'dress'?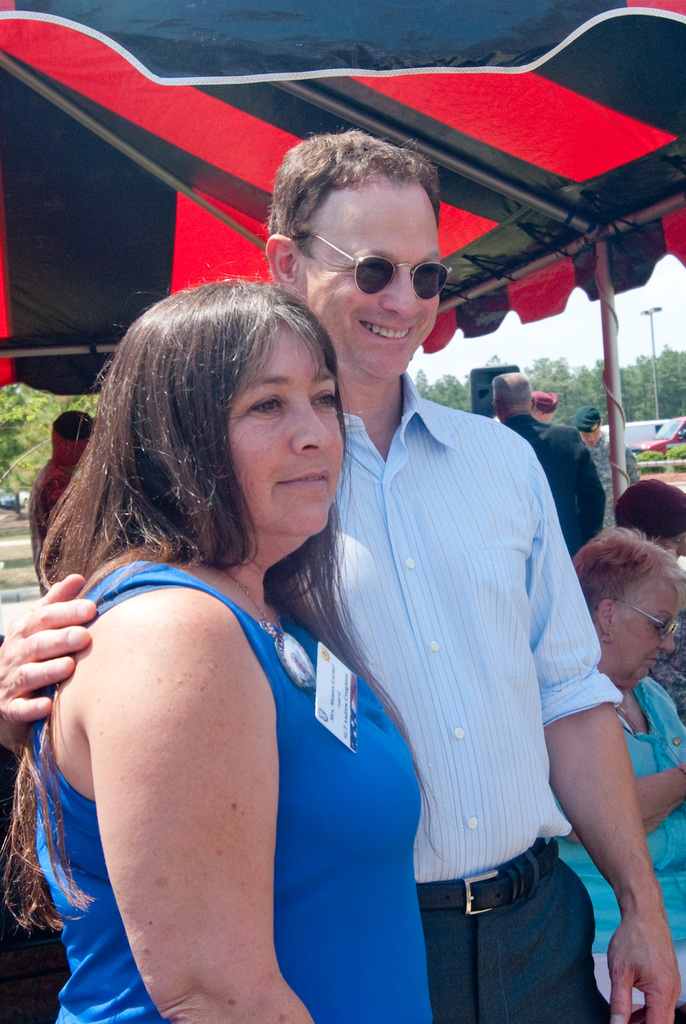
box=[29, 557, 429, 1023]
